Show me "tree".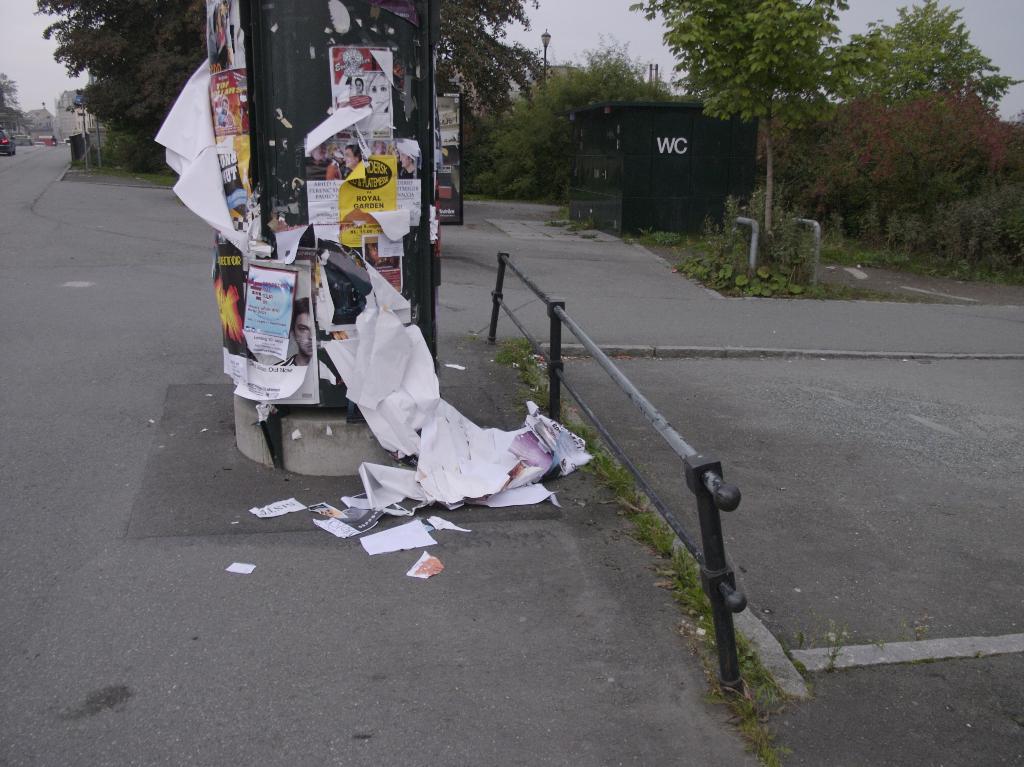
"tree" is here: (left=48, top=0, right=563, bottom=140).
